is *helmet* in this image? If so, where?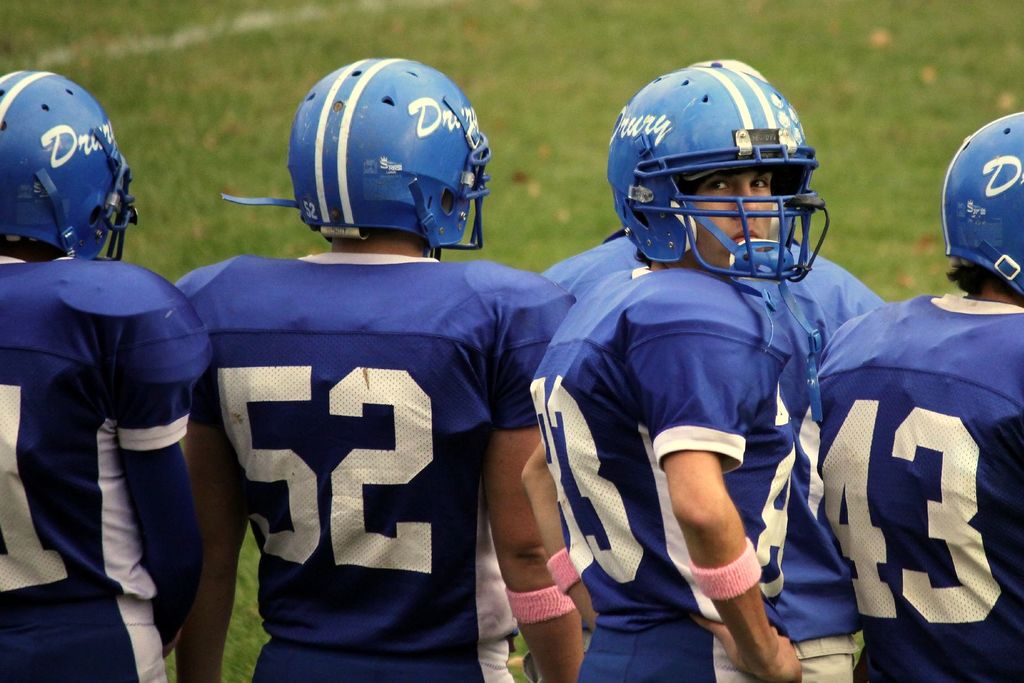
Yes, at l=0, t=63, r=148, b=261.
